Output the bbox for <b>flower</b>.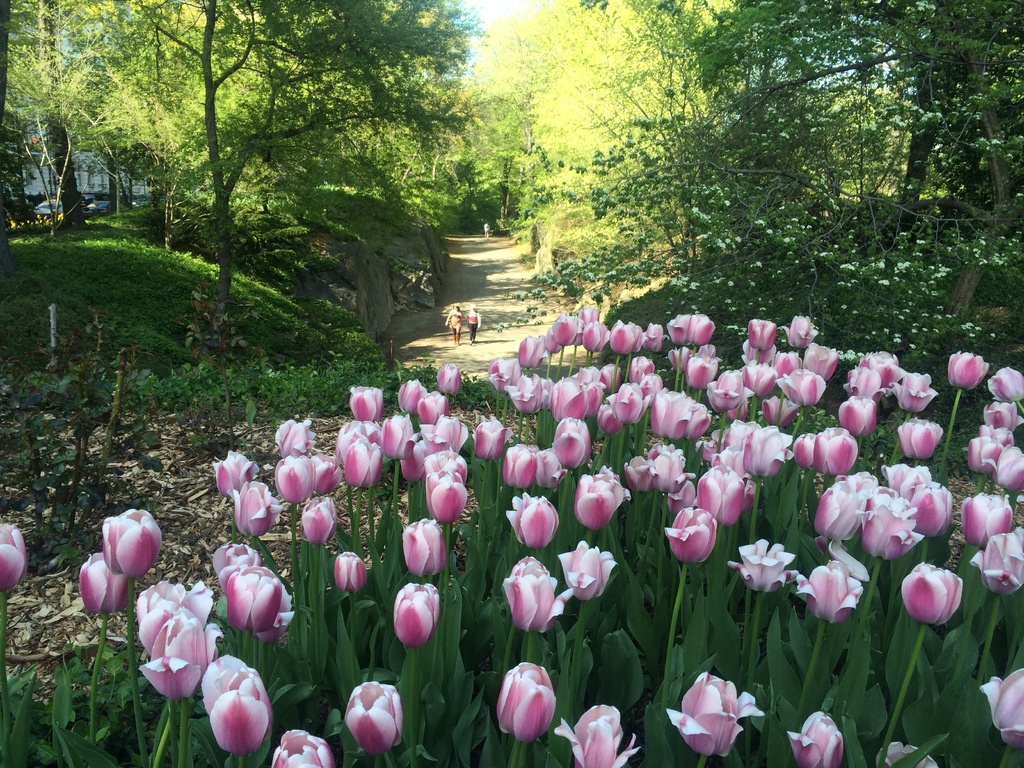
bbox=(493, 660, 556, 744).
